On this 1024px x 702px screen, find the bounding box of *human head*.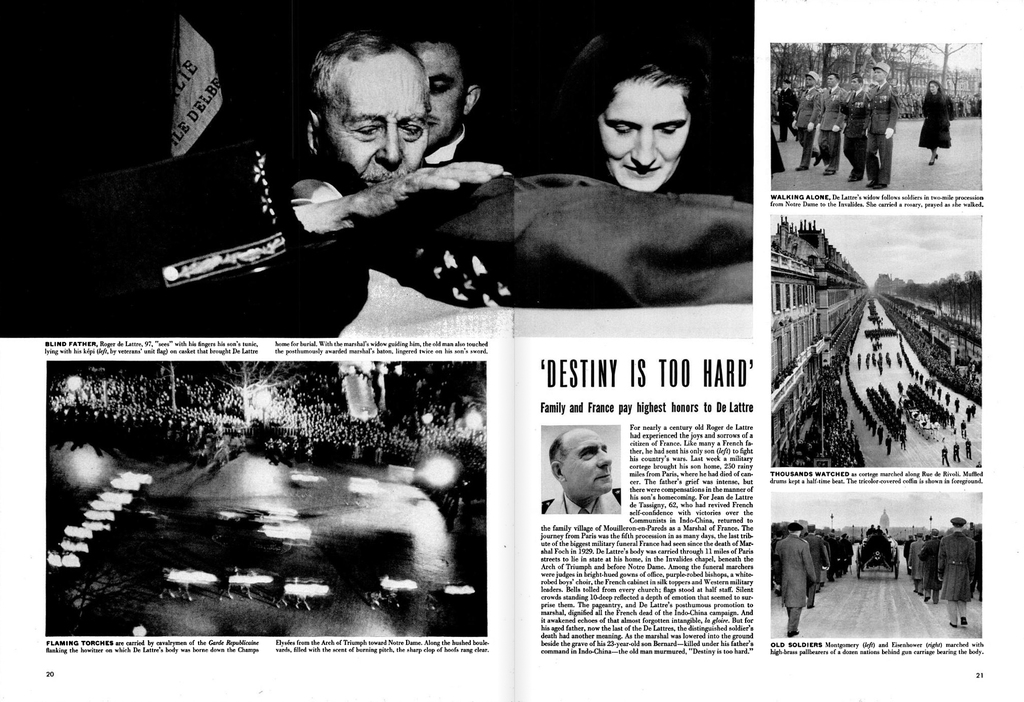
Bounding box: select_region(405, 29, 480, 150).
